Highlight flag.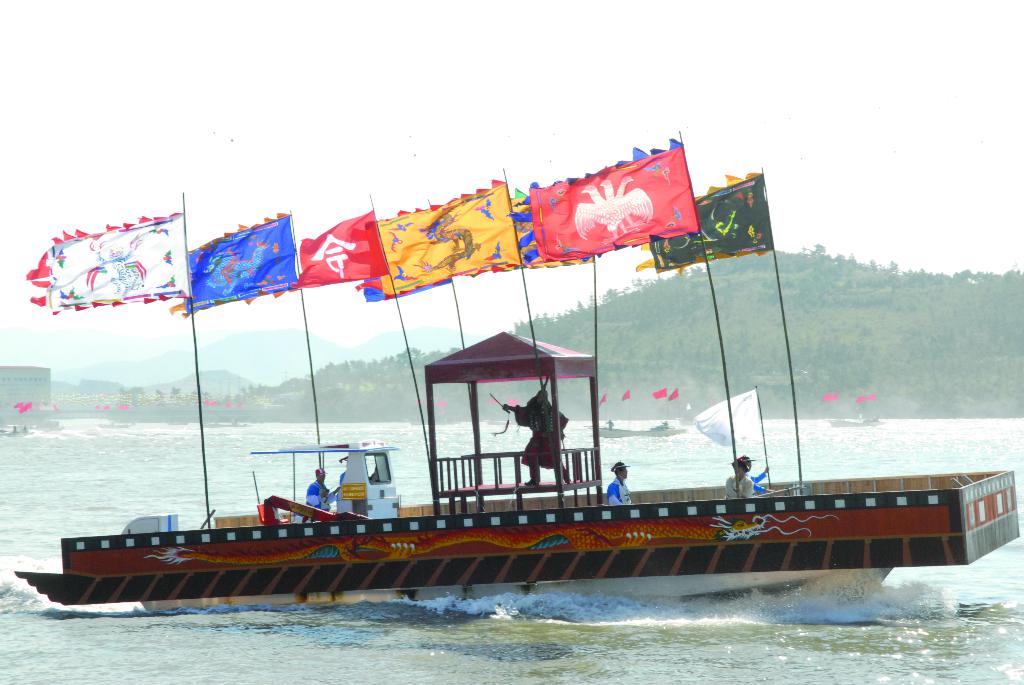
Highlighted region: locate(297, 214, 394, 293).
